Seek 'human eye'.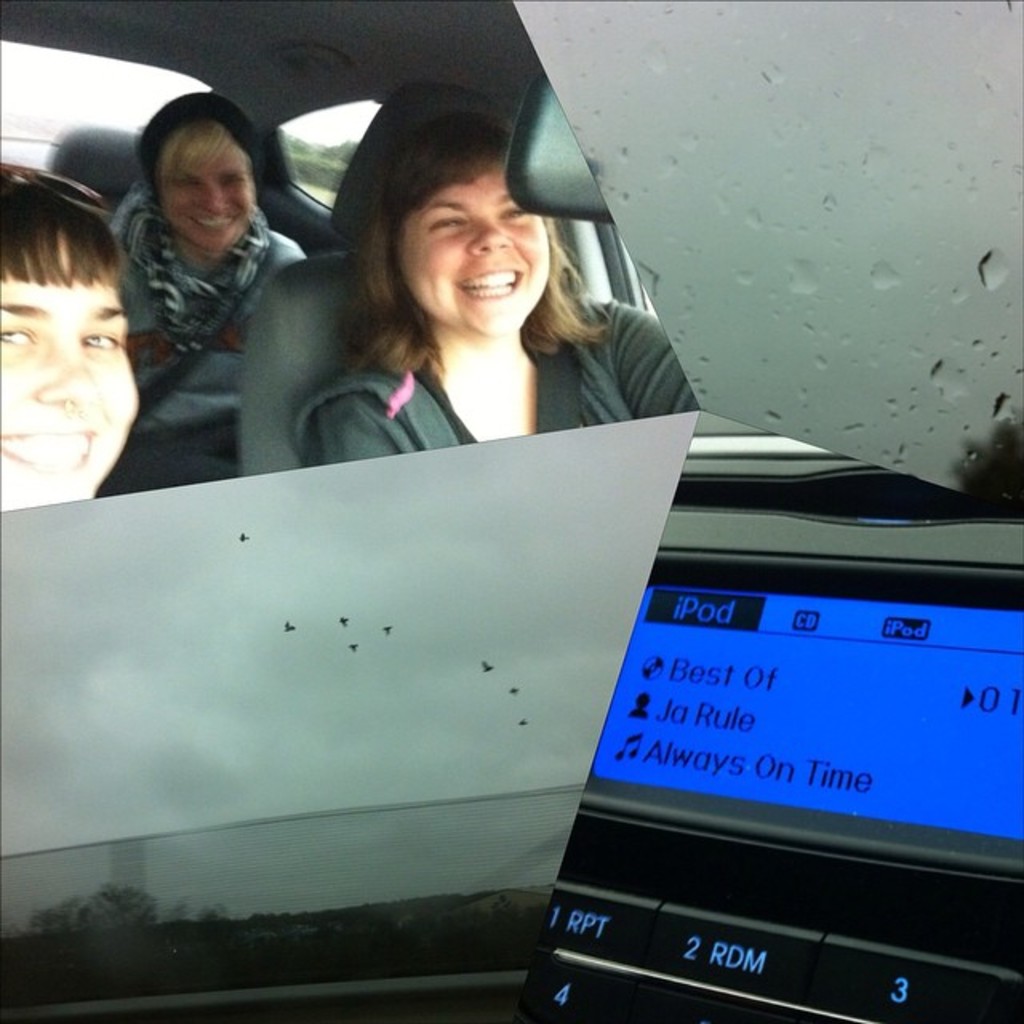
box(496, 205, 525, 222).
